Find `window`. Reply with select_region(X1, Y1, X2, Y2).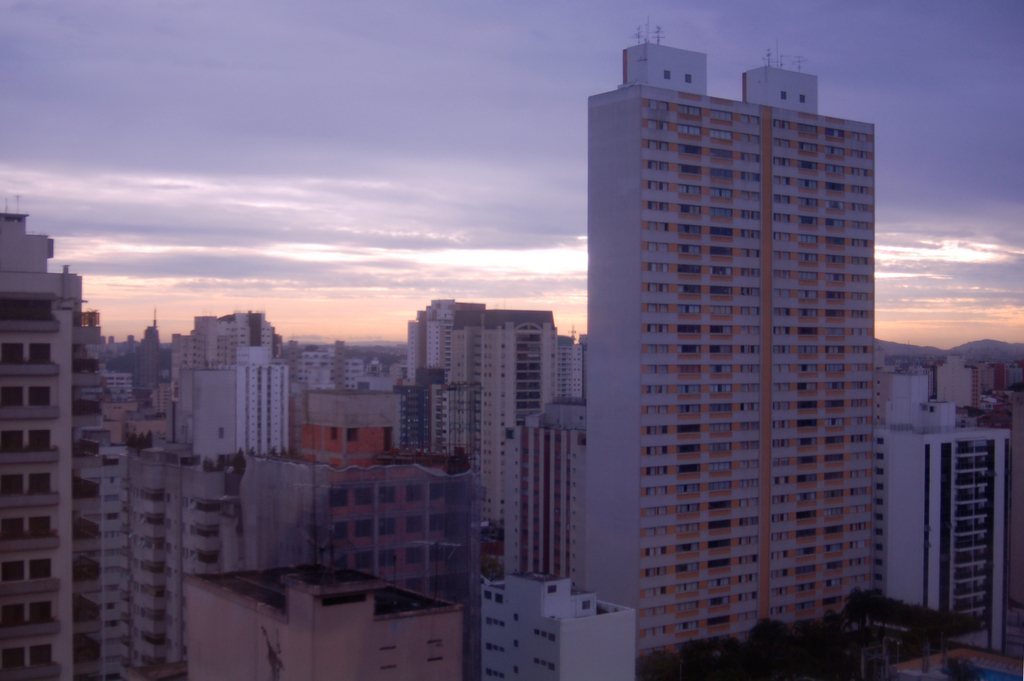
select_region(744, 479, 761, 486).
